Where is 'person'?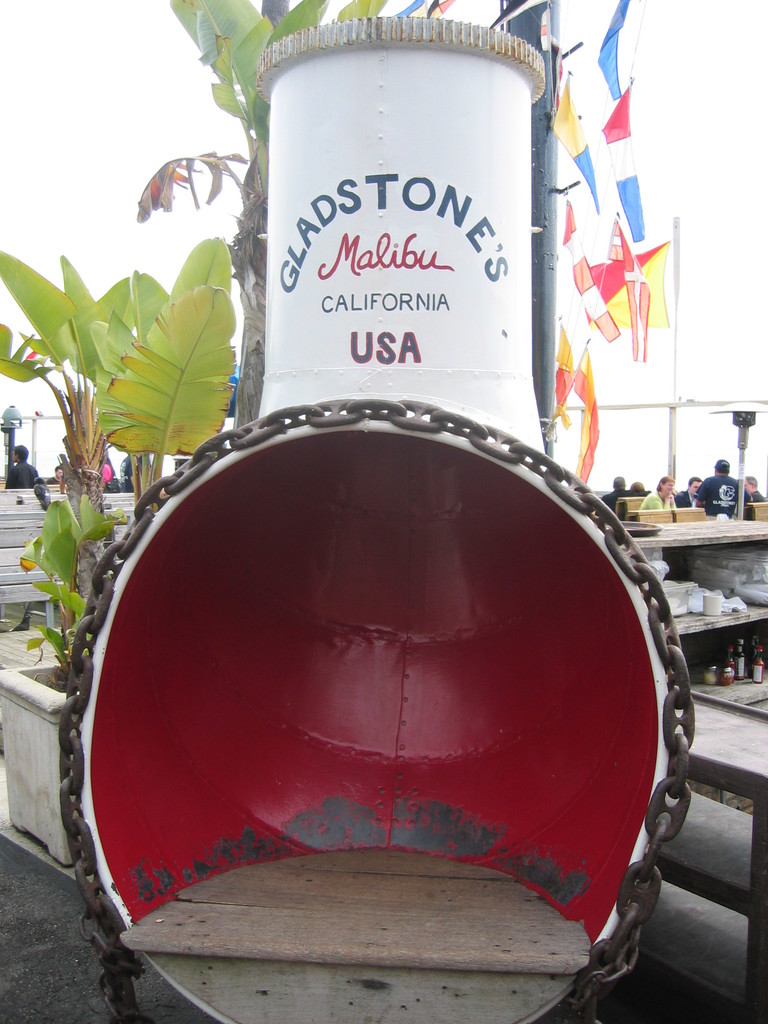
crop(600, 476, 648, 511).
